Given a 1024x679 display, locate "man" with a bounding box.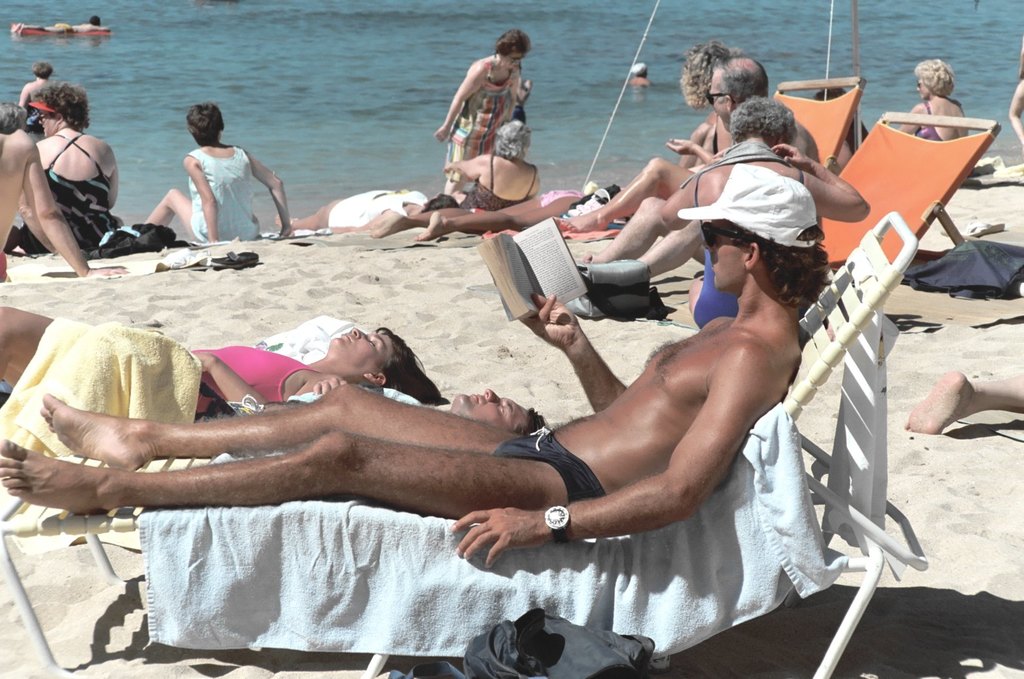
Located: <box>216,376,551,433</box>.
